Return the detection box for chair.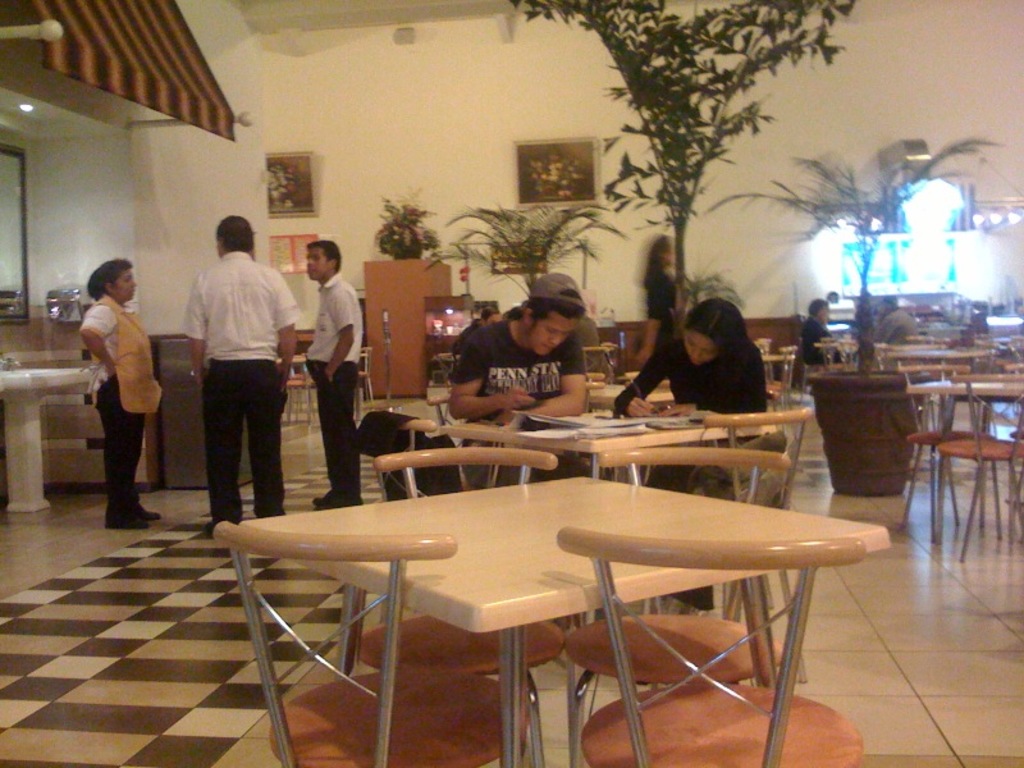
left=813, top=338, right=849, bottom=372.
